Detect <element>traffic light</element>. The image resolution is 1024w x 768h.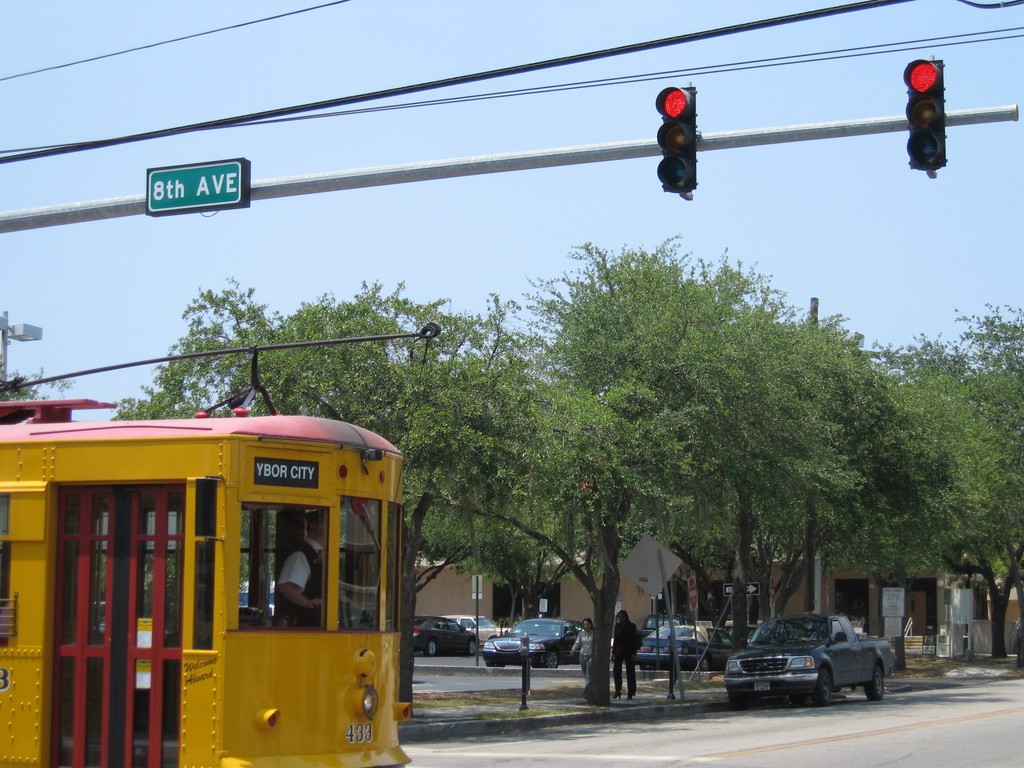
bbox=[901, 54, 948, 180].
